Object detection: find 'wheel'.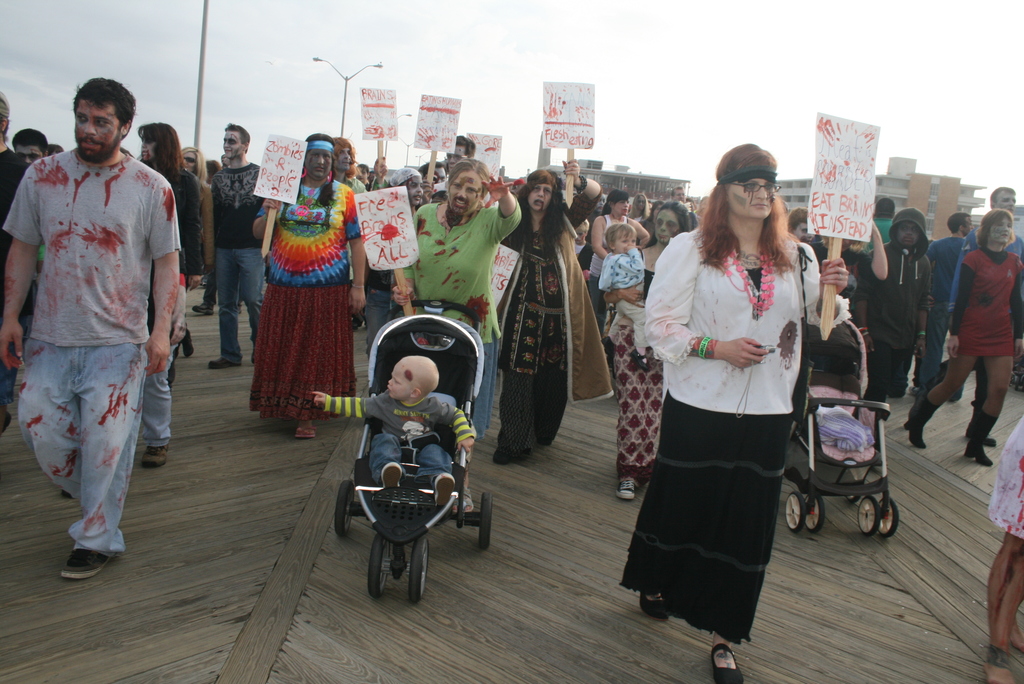
locate(407, 537, 429, 603).
